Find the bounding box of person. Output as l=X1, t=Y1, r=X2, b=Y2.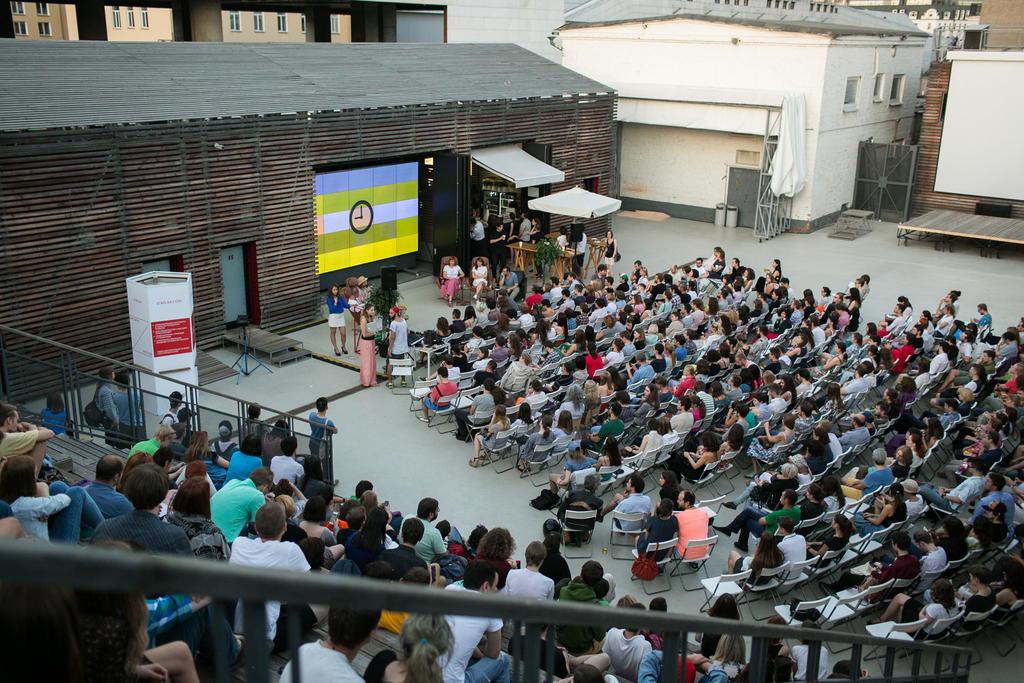
l=89, t=462, r=204, b=595.
